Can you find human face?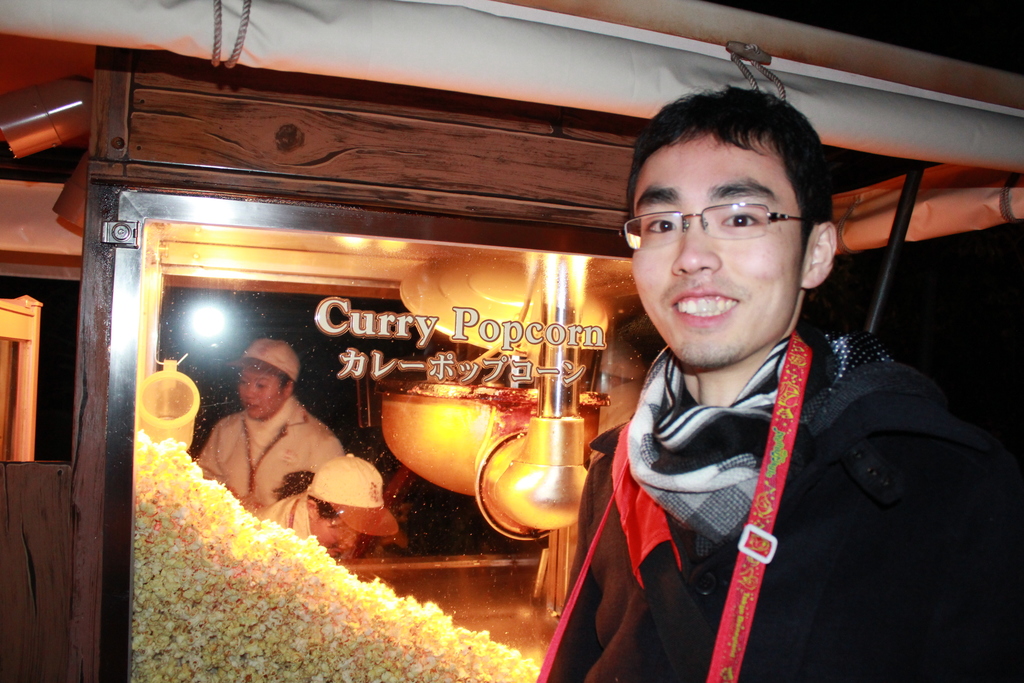
Yes, bounding box: detection(632, 136, 804, 367).
